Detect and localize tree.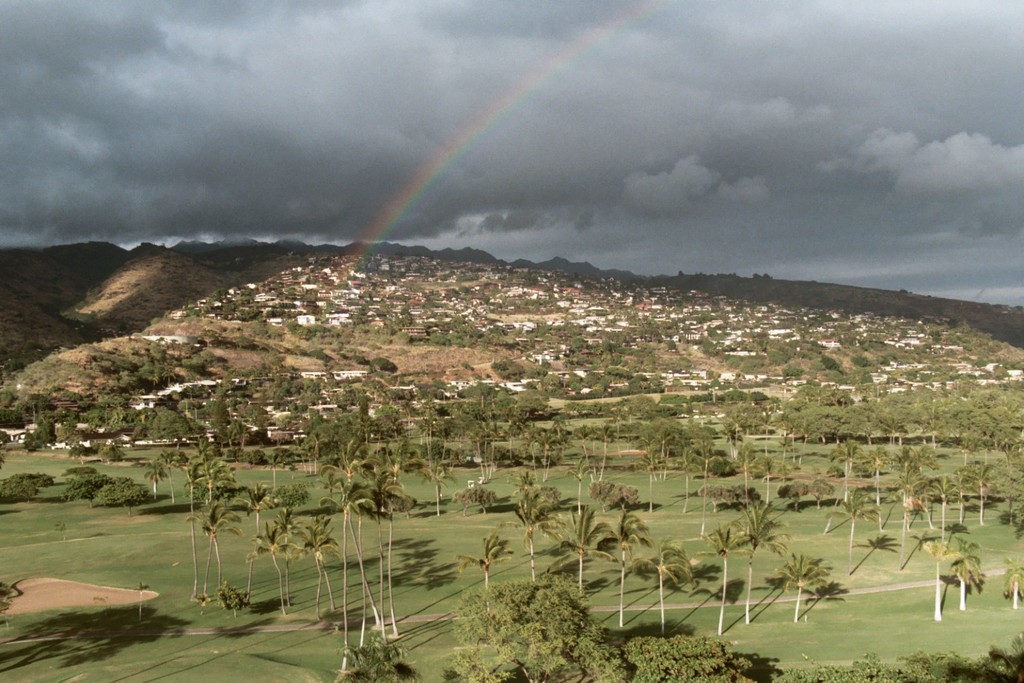
Localized at <bbox>276, 484, 307, 508</bbox>.
